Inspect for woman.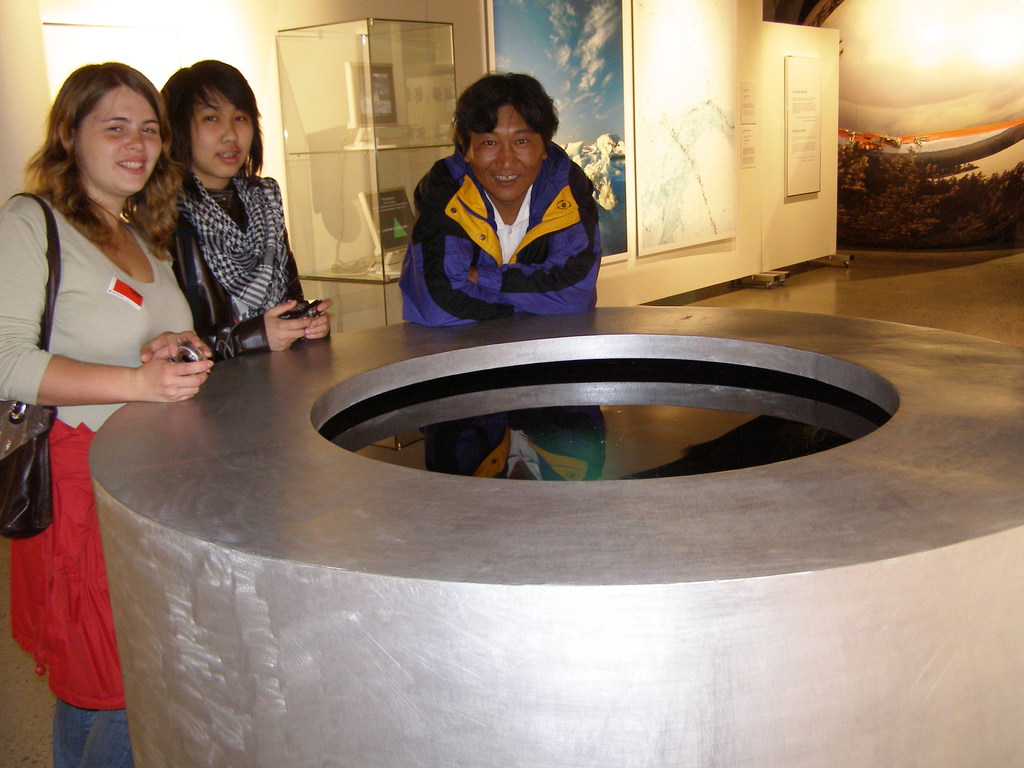
Inspection: BBox(159, 56, 338, 374).
